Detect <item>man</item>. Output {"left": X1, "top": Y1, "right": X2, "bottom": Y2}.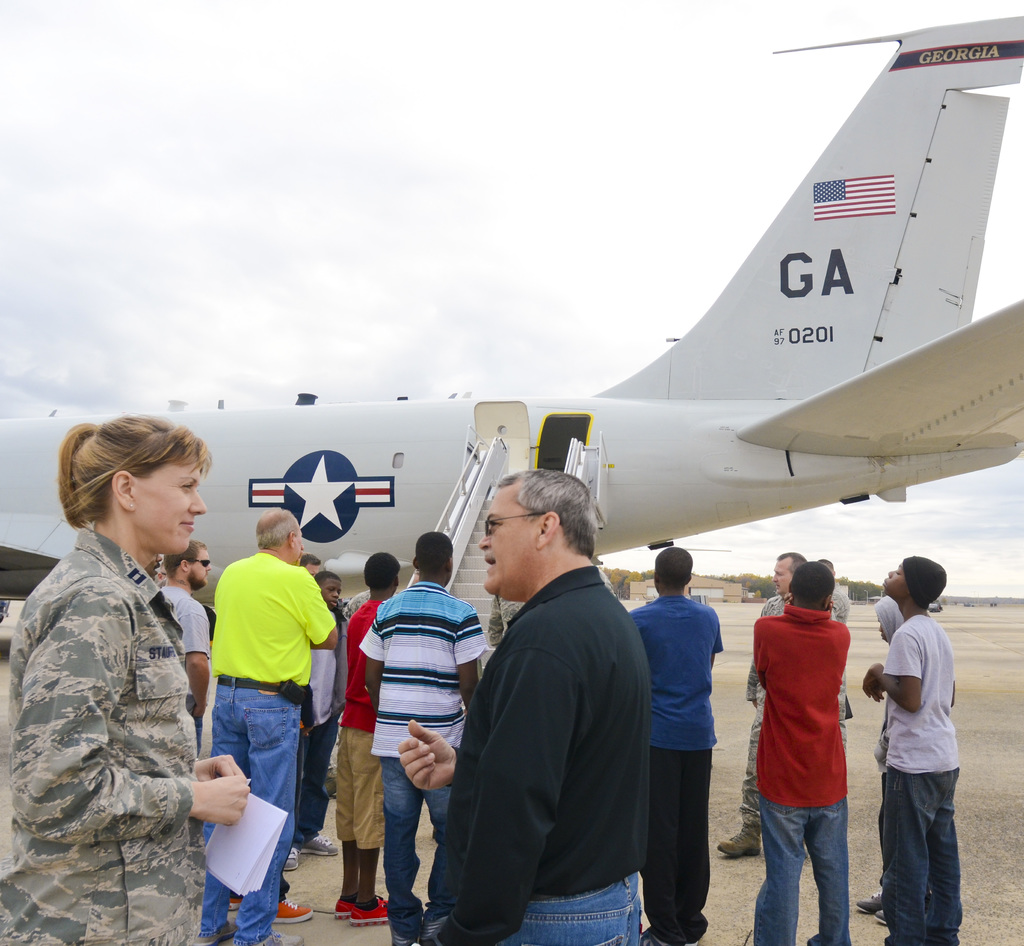
{"left": 201, "top": 502, "right": 340, "bottom": 945}.
